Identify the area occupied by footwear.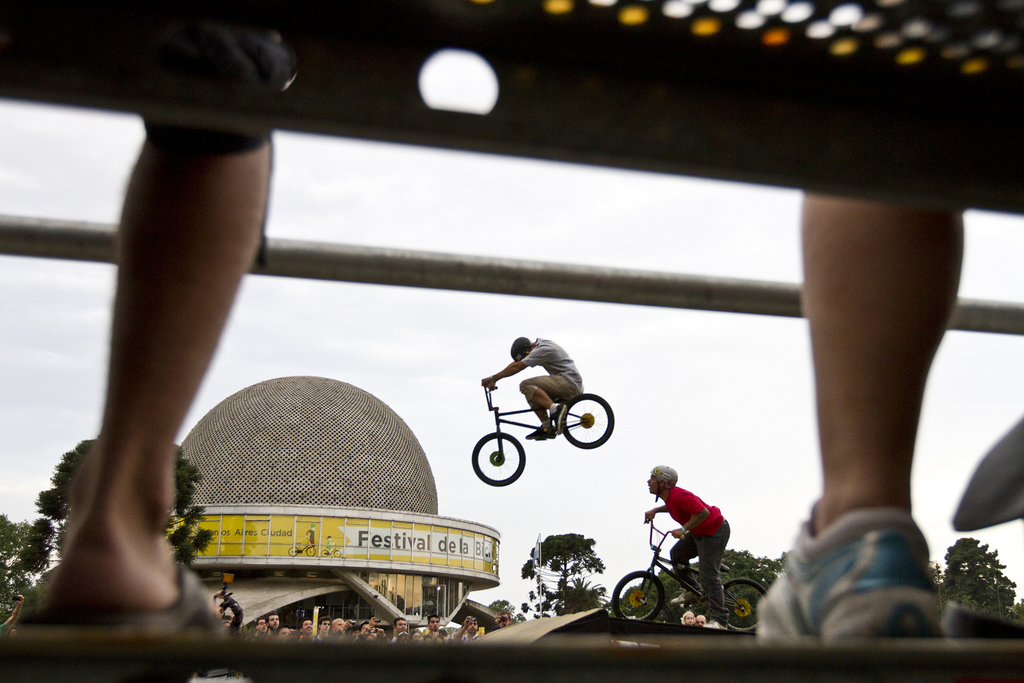
Area: region(529, 424, 558, 443).
